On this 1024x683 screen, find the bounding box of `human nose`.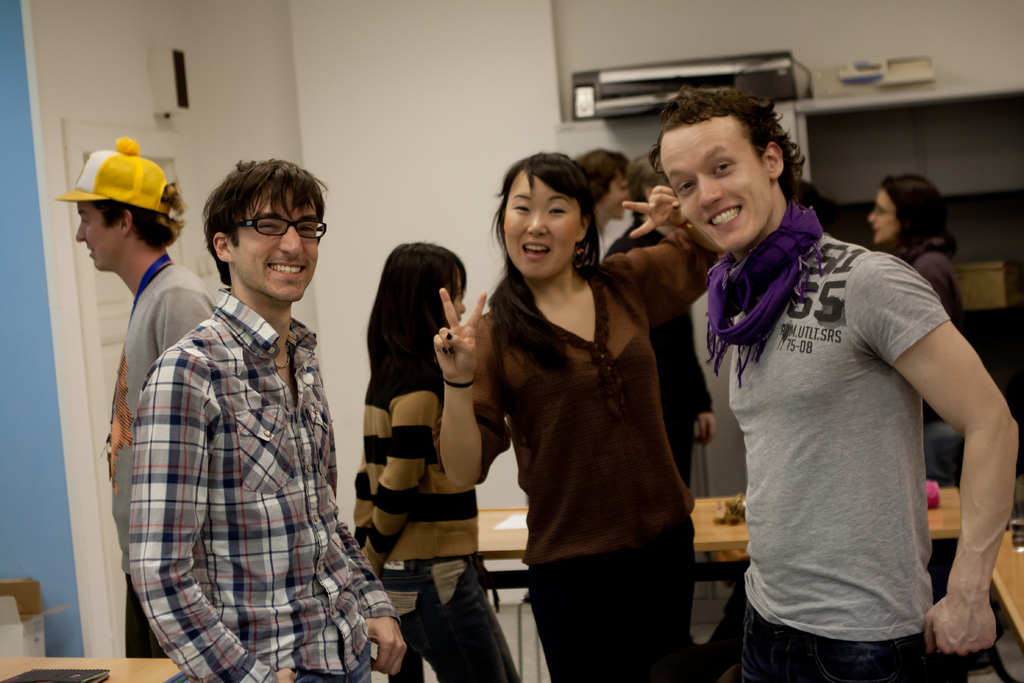
Bounding box: bbox=[279, 226, 304, 258].
